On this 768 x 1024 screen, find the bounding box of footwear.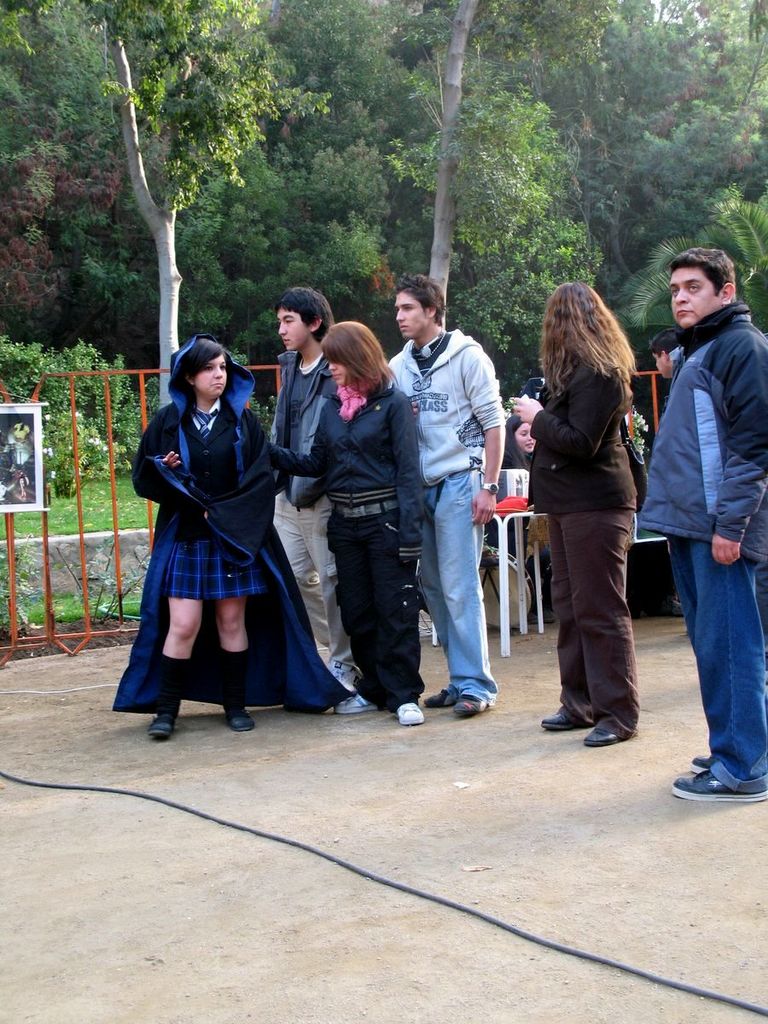
Bounding box: bbox(454, 694, 487, 715).
